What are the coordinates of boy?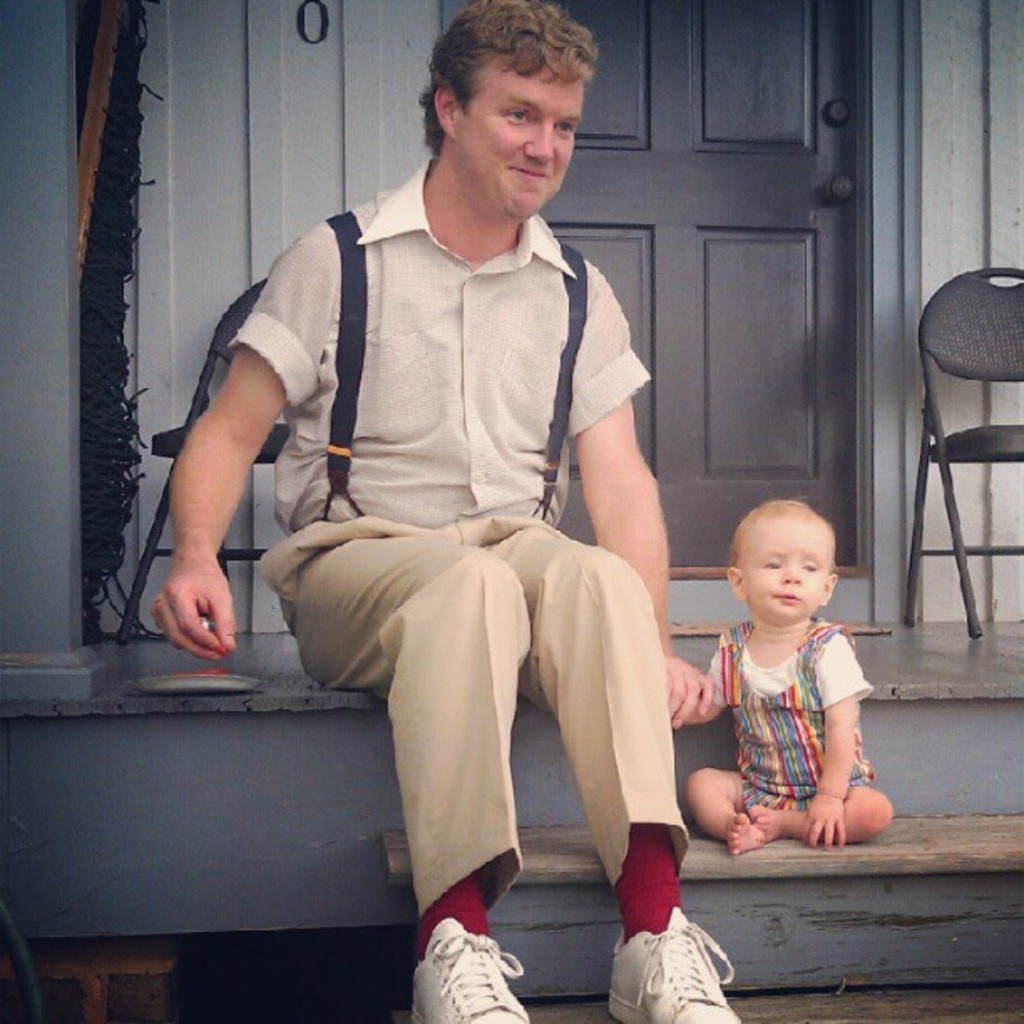
region(616, 479, 888, 920).
